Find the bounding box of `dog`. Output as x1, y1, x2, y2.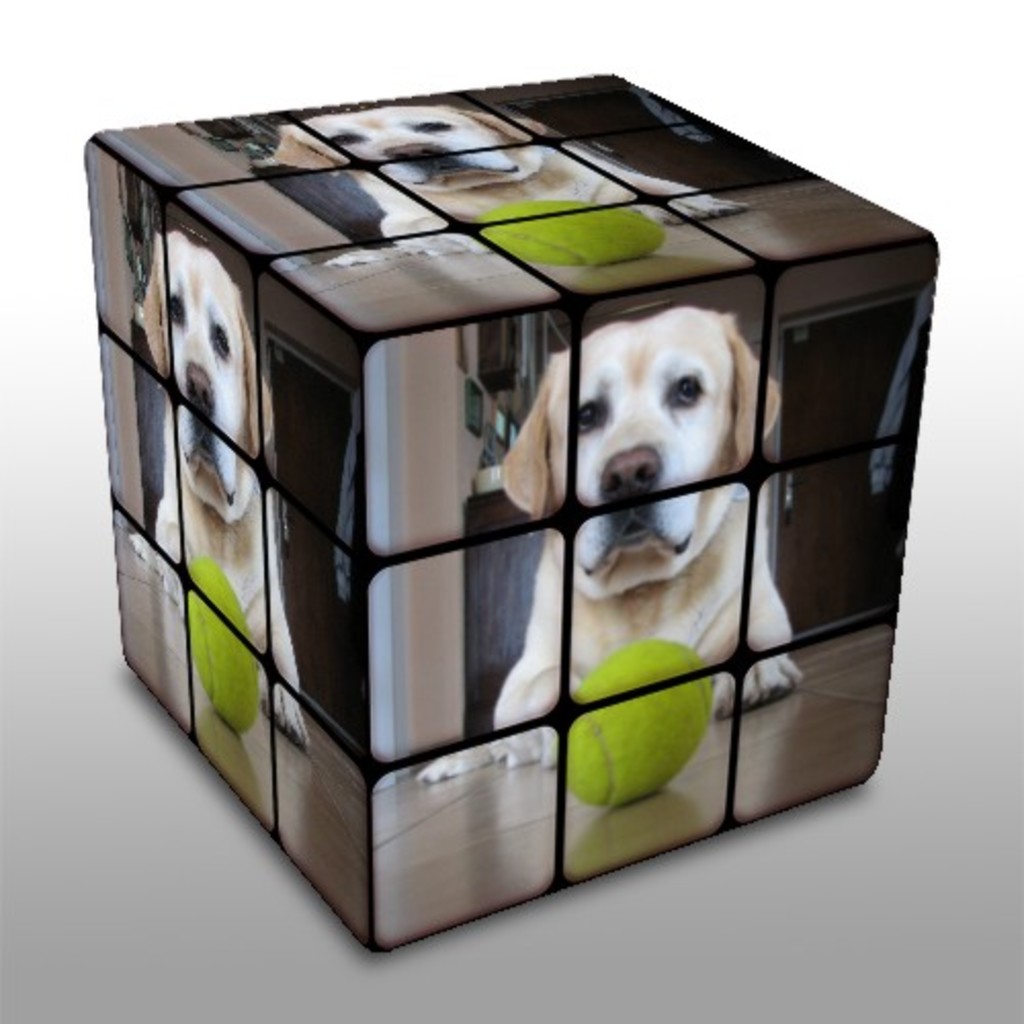
418, 301, 811, 772.
